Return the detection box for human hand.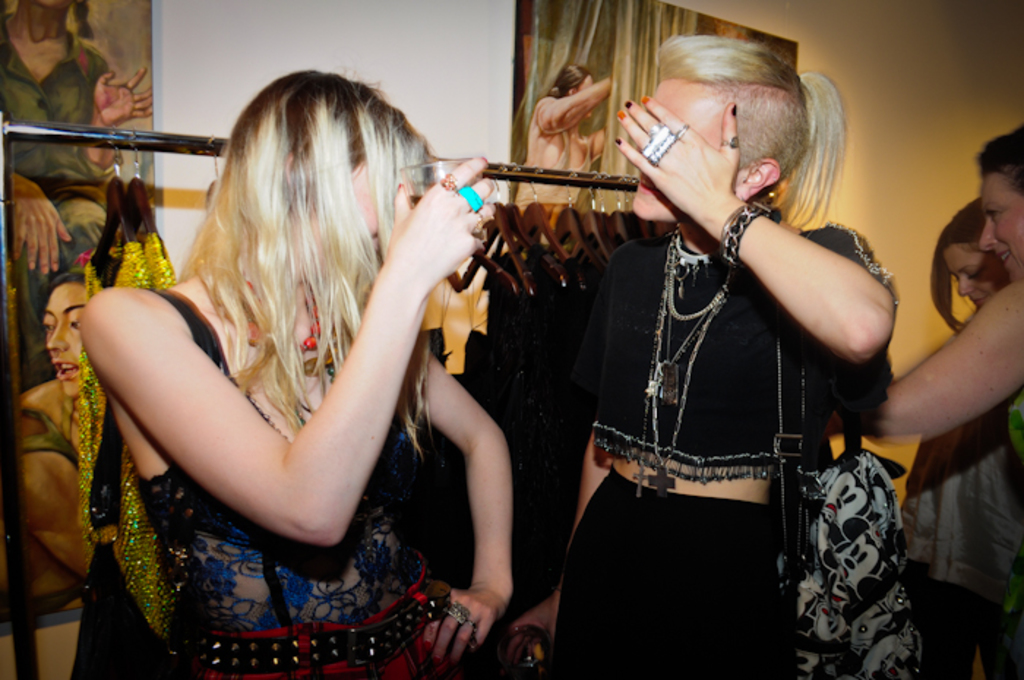
[left=426, top=582, right=516, bottom=655].
